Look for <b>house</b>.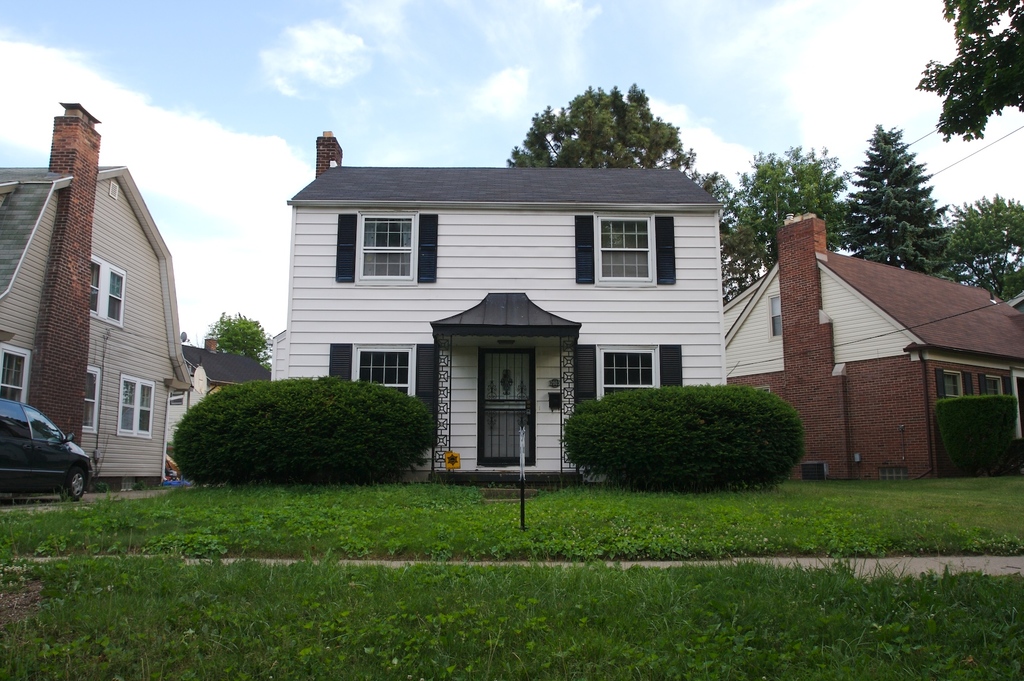
Found: <region>269, 127, 725, 482</region>.
